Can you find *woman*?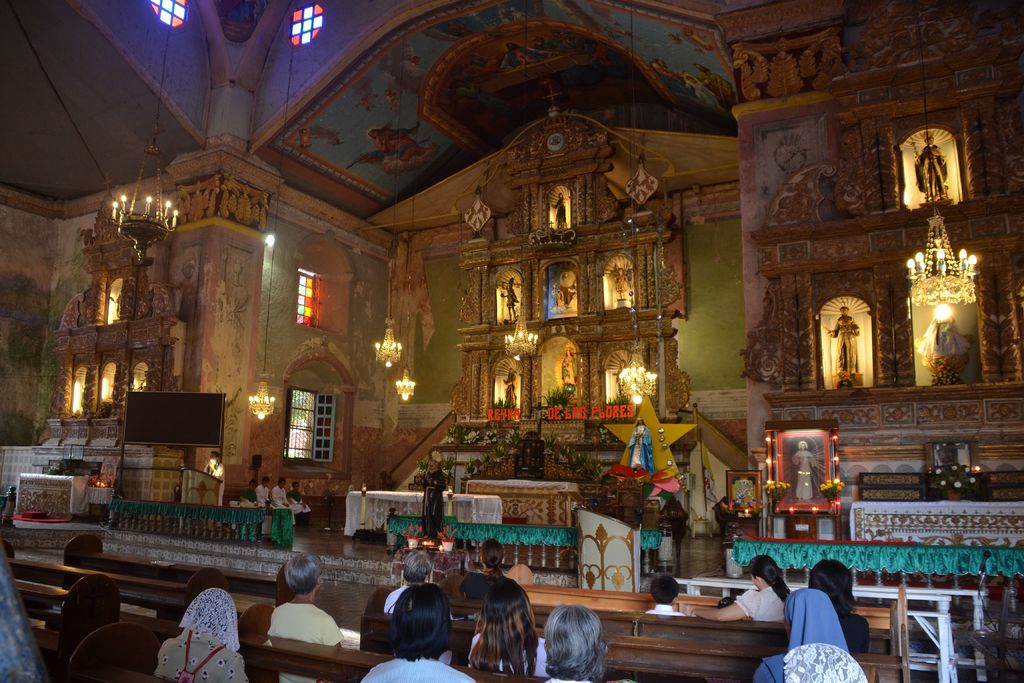
Yes, bounding box: 543/603/610/682.
